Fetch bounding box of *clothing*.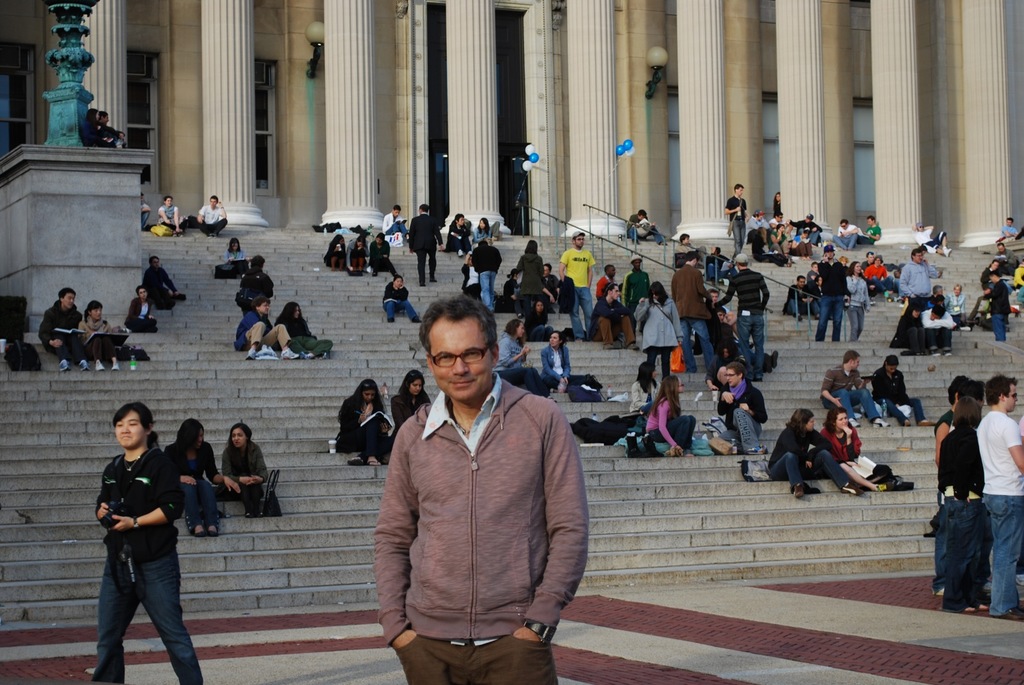
Bbox: x1=929, y1=413, x2=973, y2=610.
